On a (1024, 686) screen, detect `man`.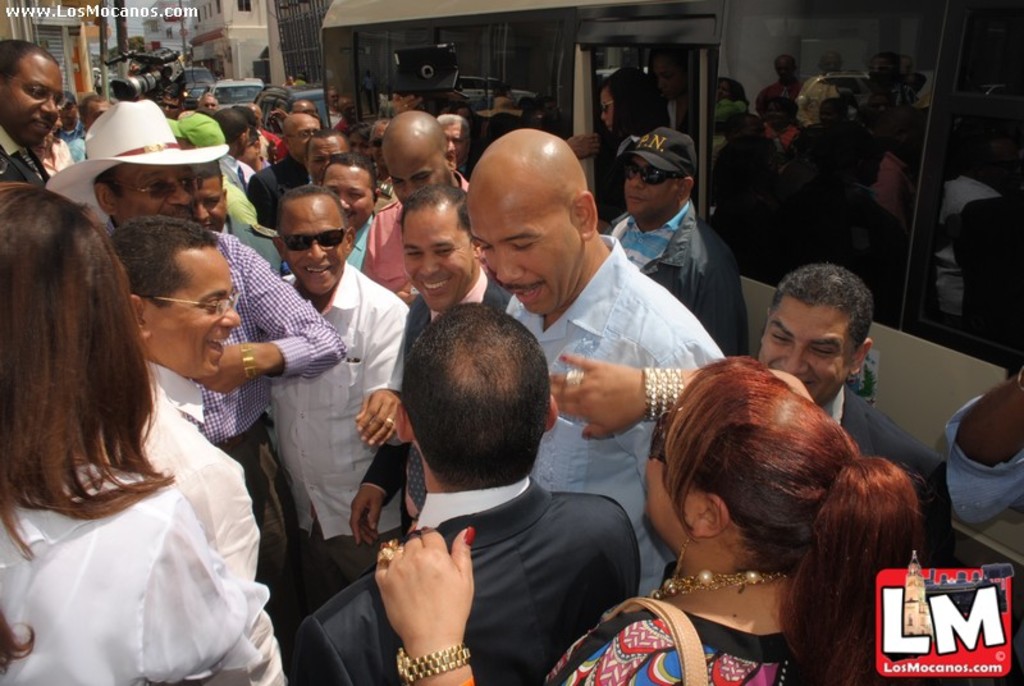
347:187:509:549.
